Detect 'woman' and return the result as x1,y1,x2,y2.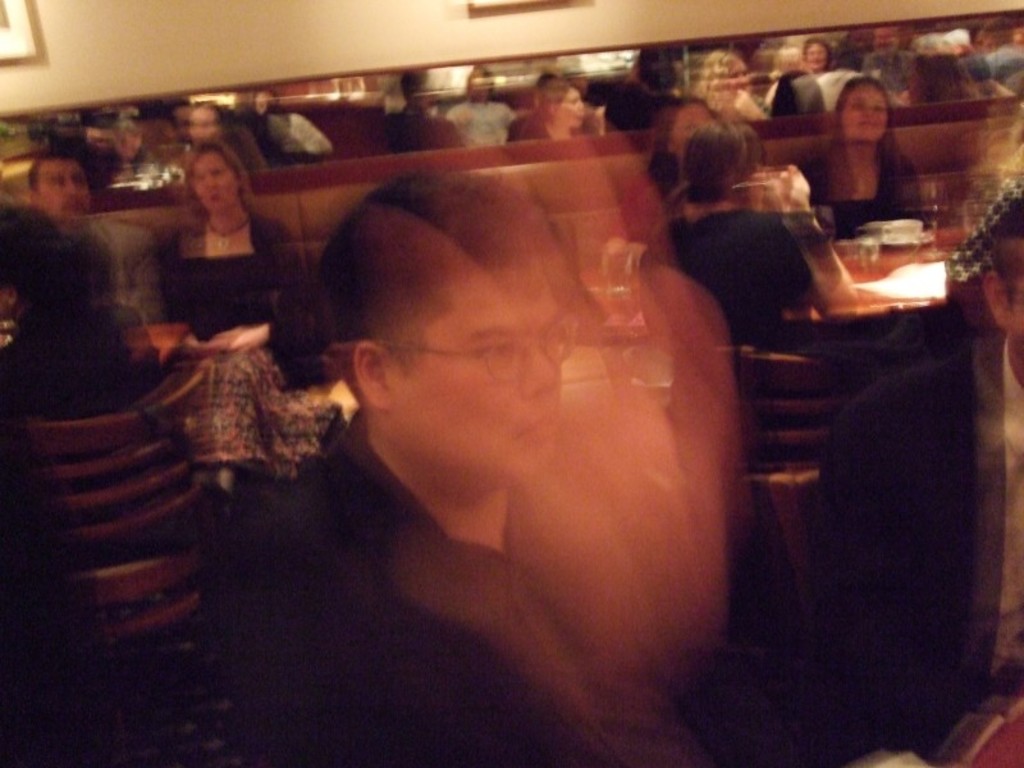
799,73,936,229.
